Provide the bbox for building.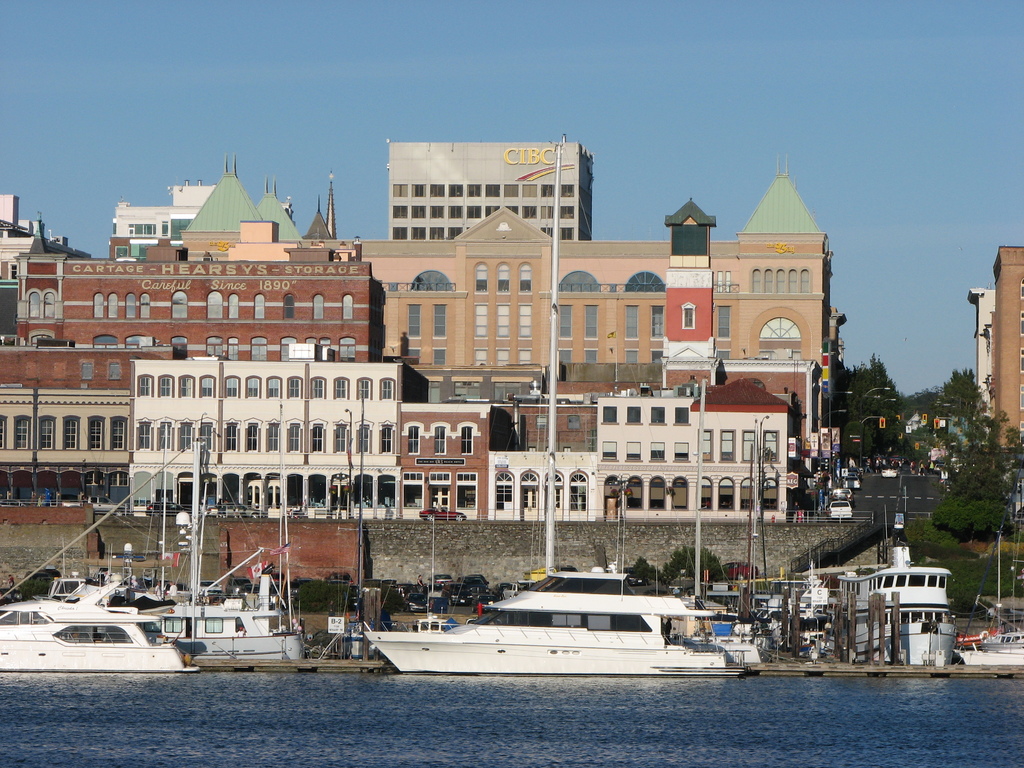
Rect(991, 243, 1023, 452).
